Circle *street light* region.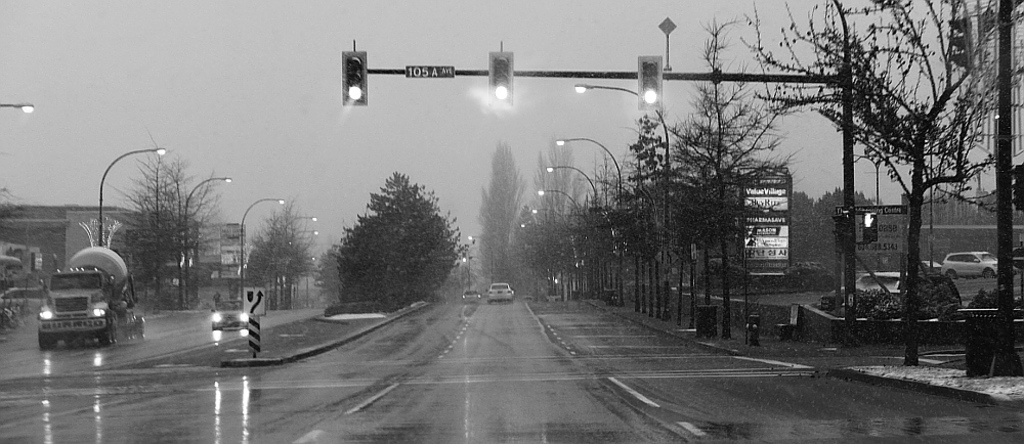
Region: (x1=236, y1=196, x2=287, y2=315).
